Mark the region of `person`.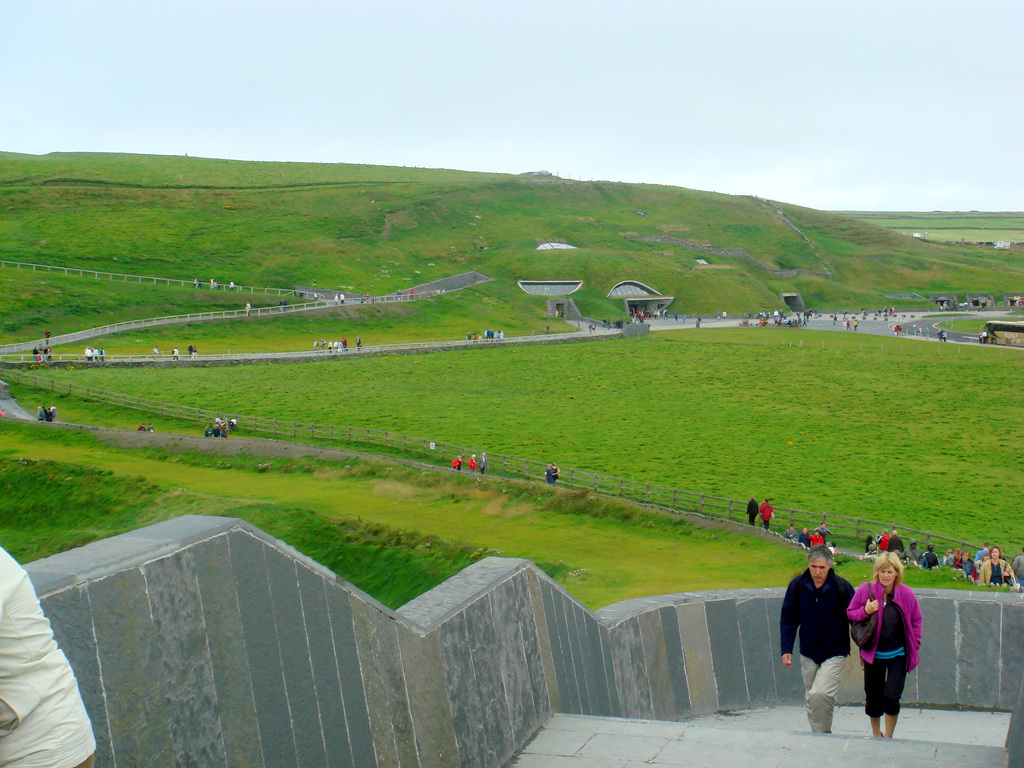
Region: (left=746, top=493, right=759, bottom=529).
